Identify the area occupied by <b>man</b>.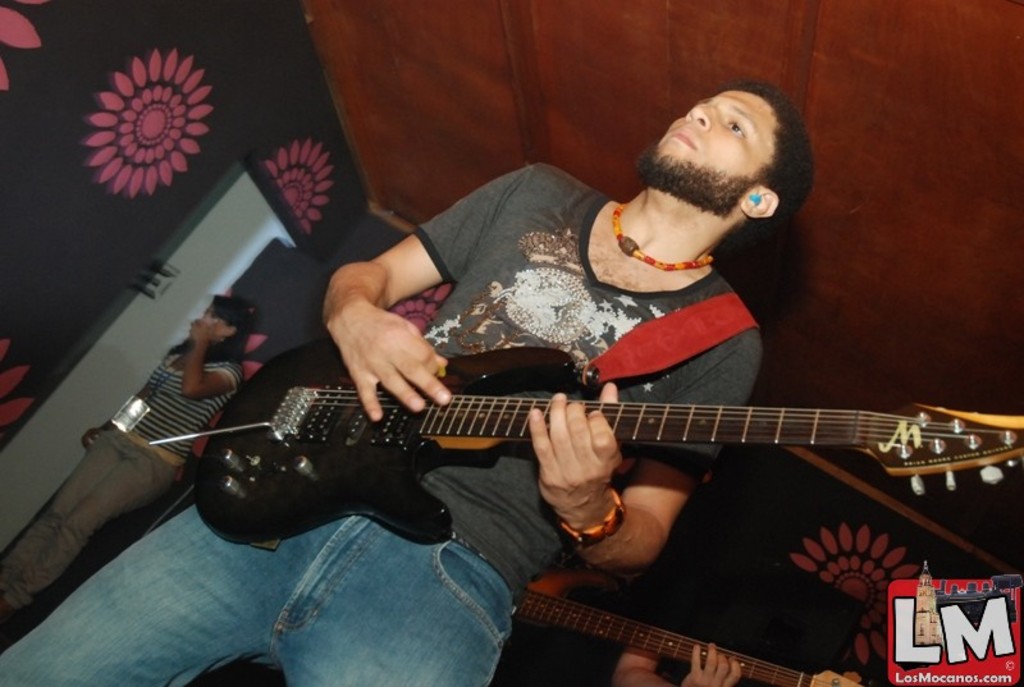
Area: <box>0,81,814,686</box>.
